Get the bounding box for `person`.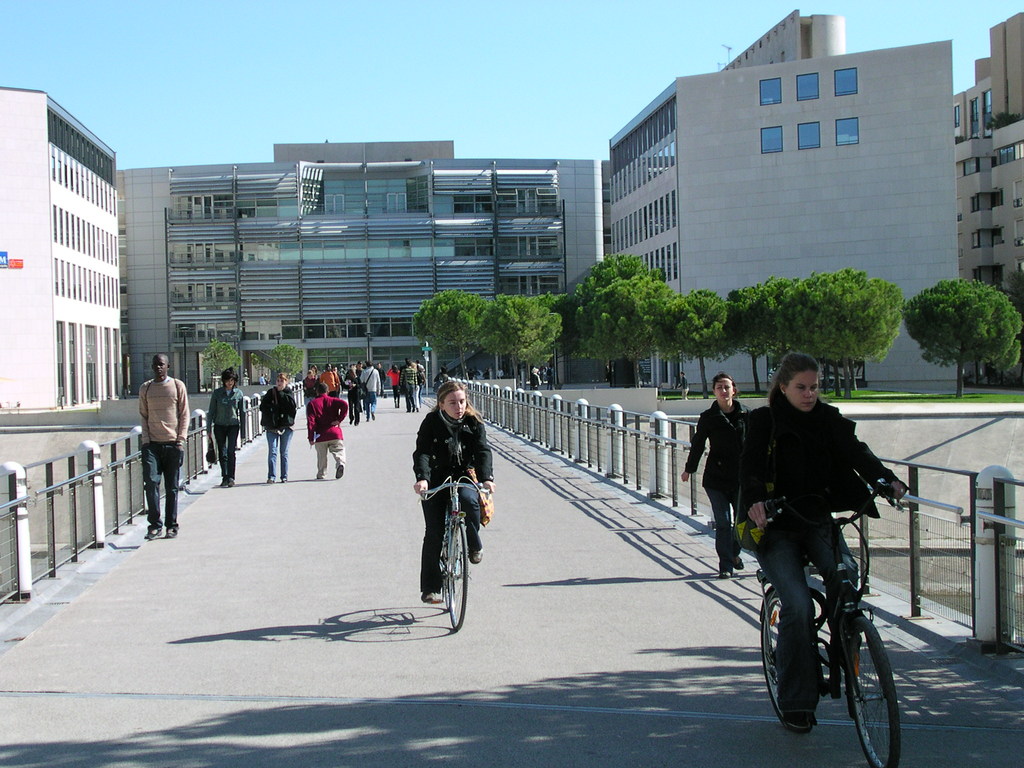
262/369/298/484.
